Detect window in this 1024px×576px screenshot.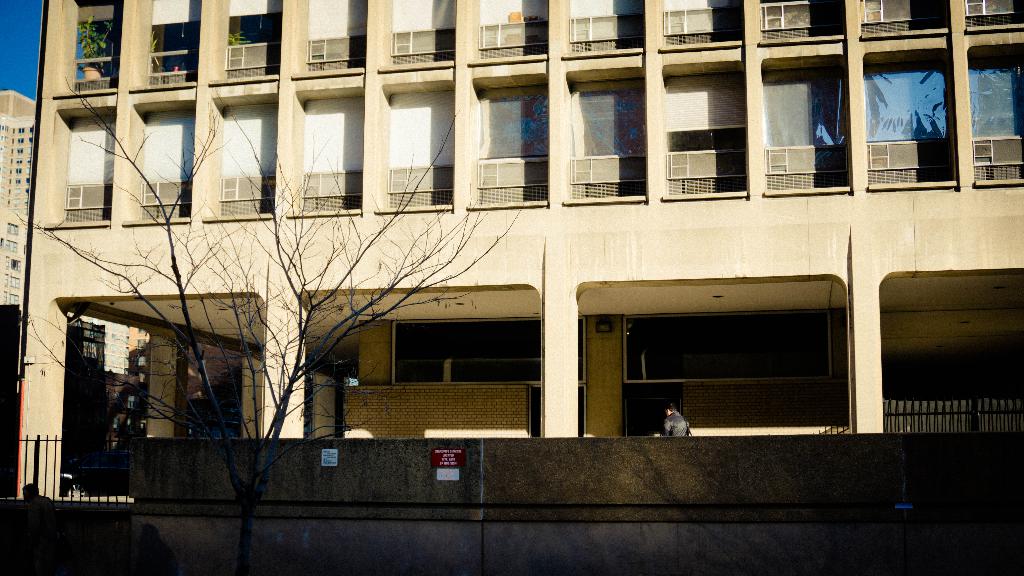
Detection: [215, 100, 282, 215].
